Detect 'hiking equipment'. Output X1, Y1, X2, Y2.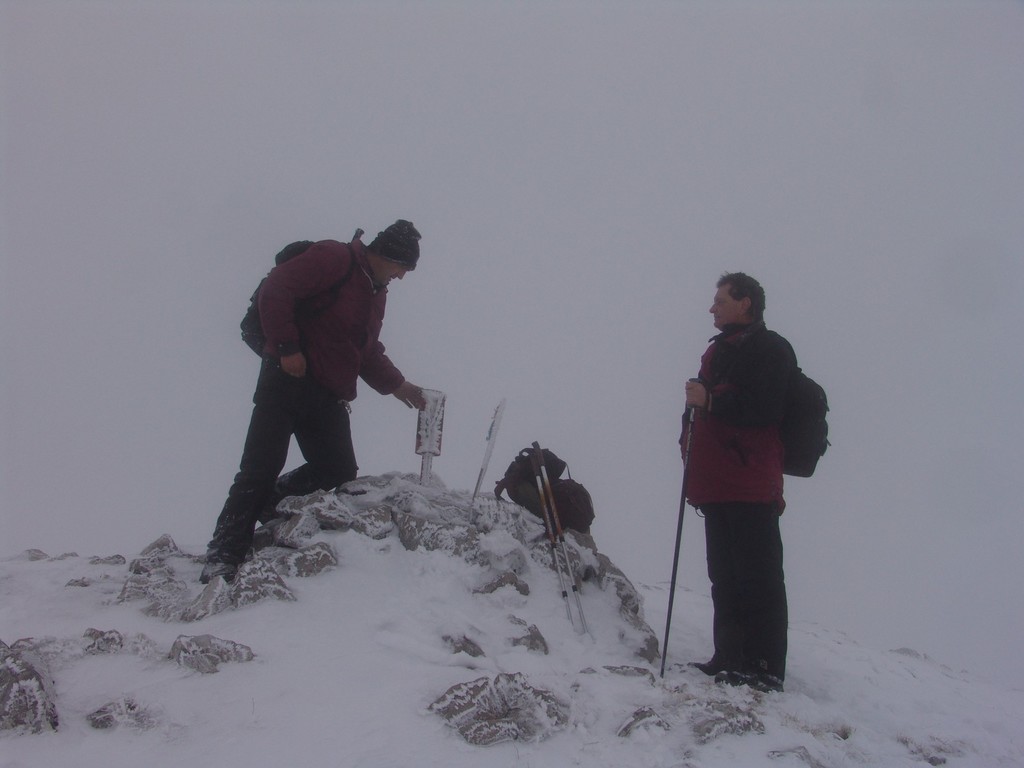
703, 319, 832, 482.
